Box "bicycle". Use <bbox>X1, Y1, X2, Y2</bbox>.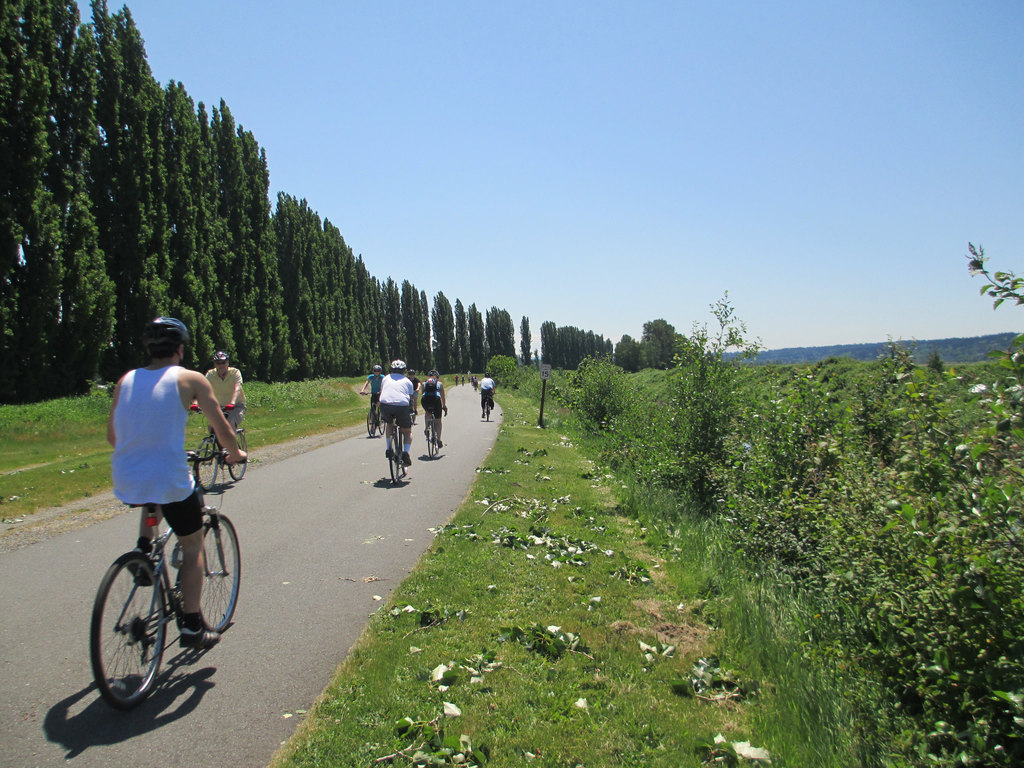
<bbox>364, 394, 387, 436</bbox>.
